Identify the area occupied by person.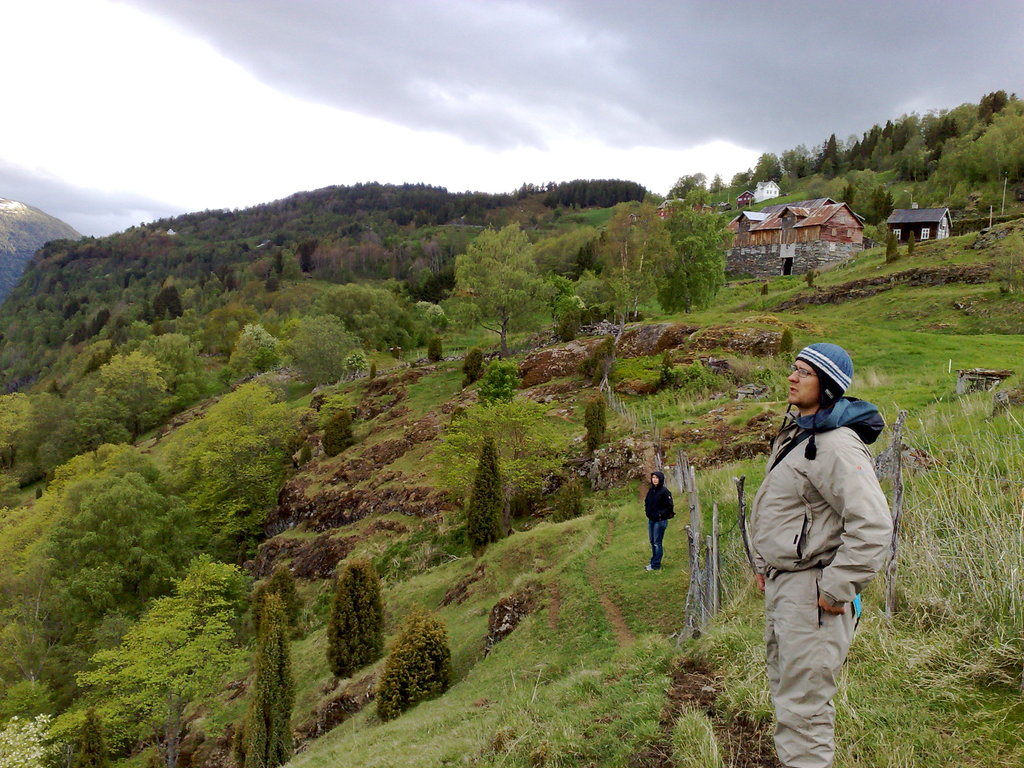
Area: locate(747, 333, 895, 743).
